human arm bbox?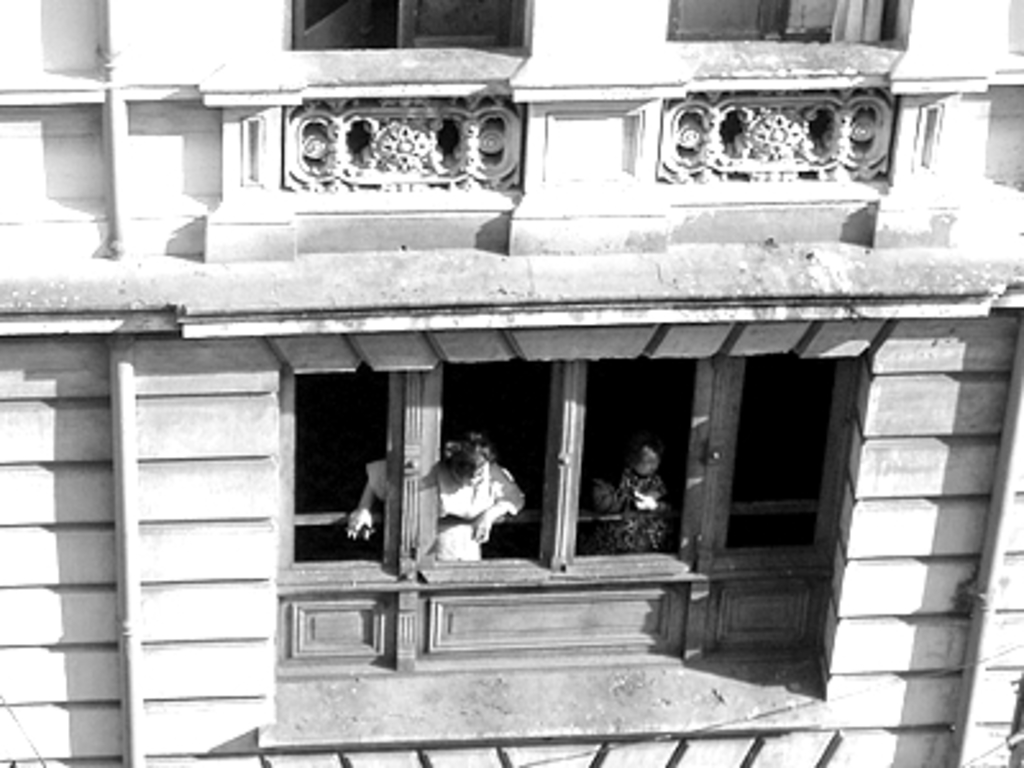
<bbox>481, 453, 527, 535</bbox>
